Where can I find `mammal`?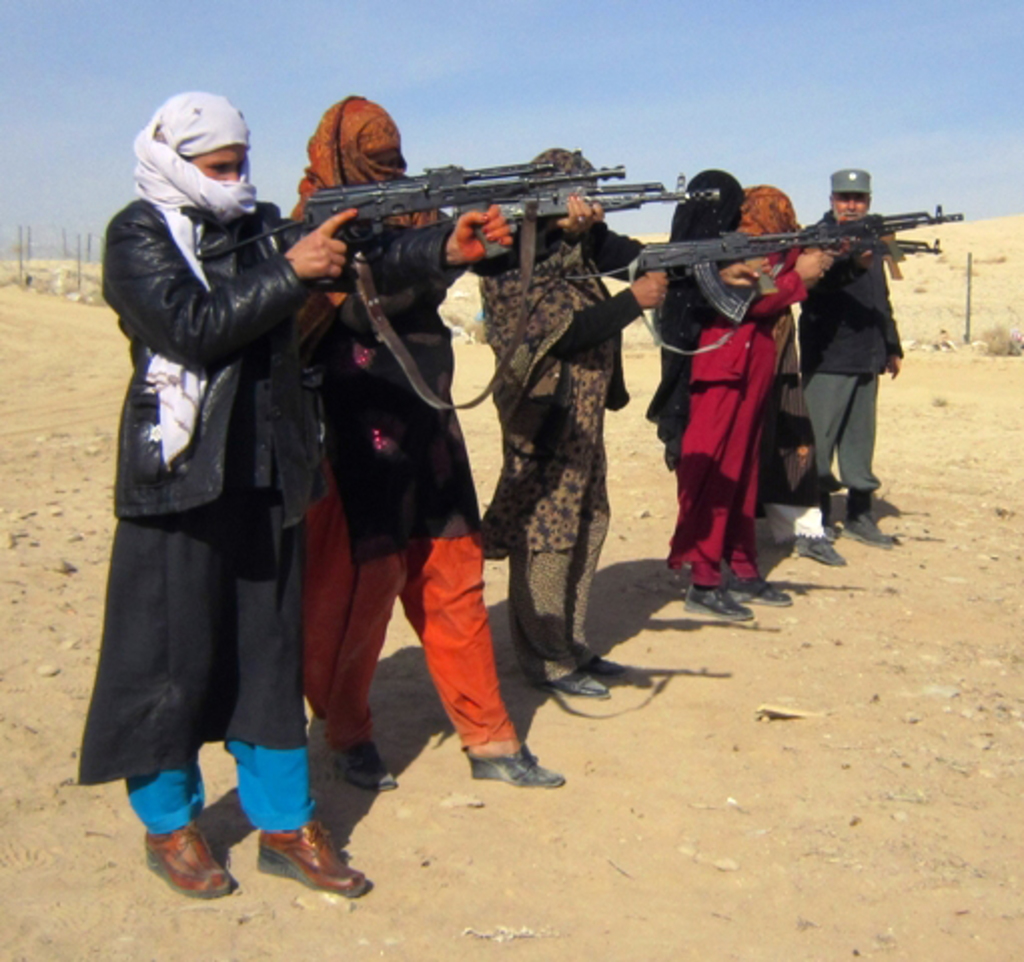
You can find it at bbox=[667, 178, 848, 627].
